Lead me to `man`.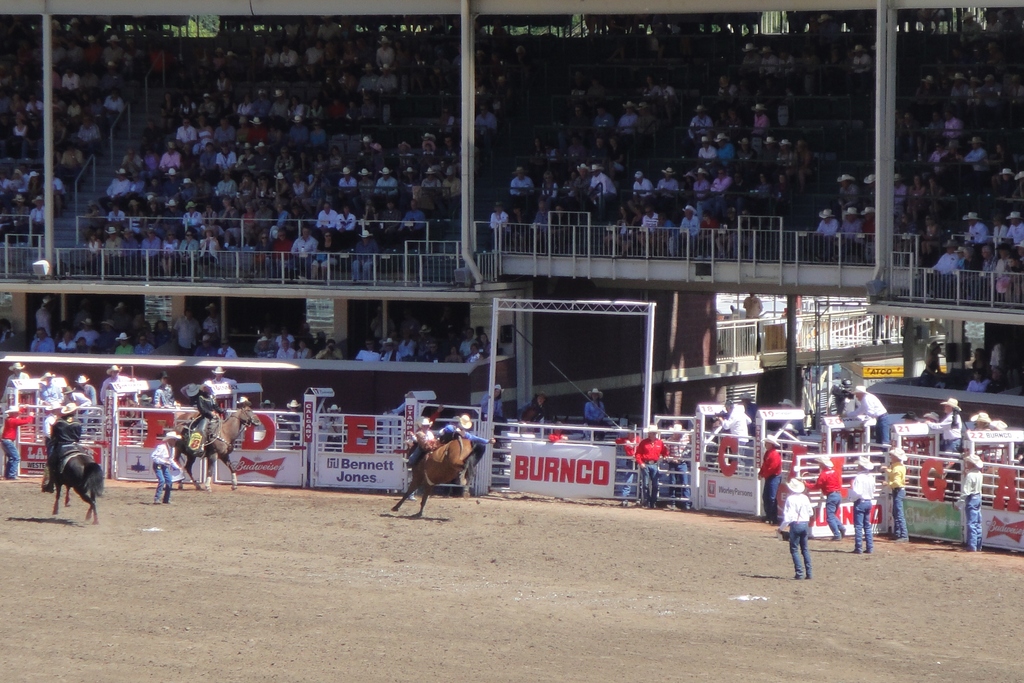
Lead to Rect(961, 456, 984, 548).
